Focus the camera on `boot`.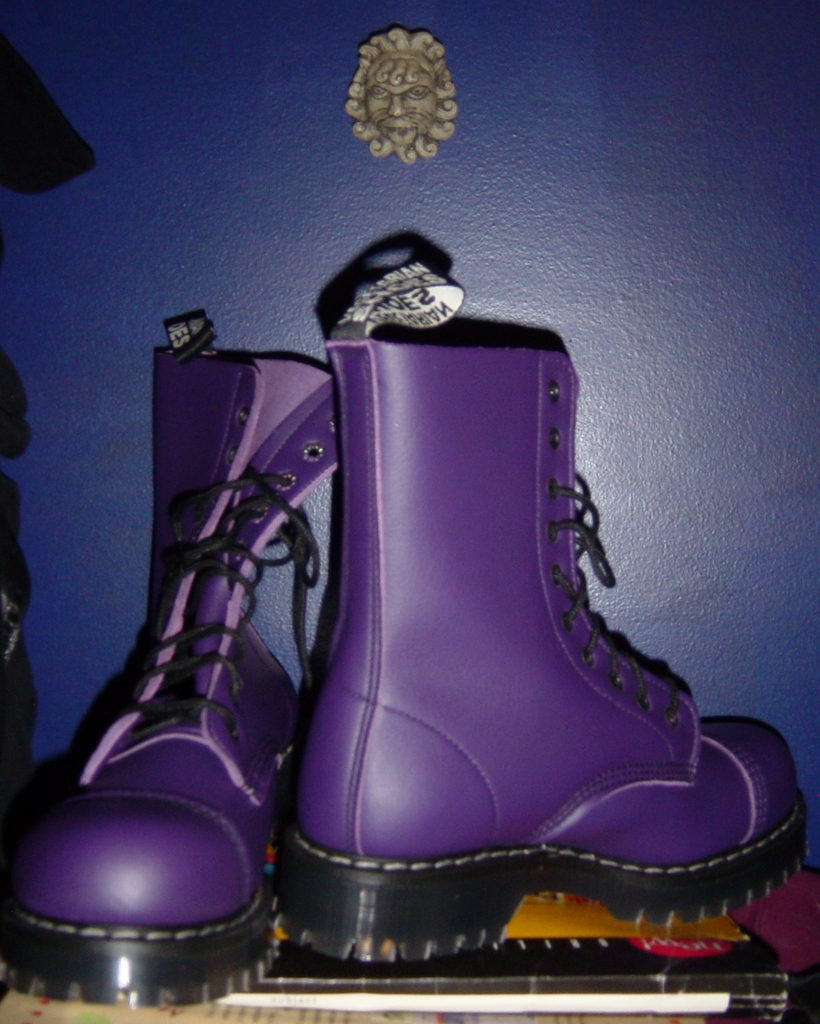
Focus region: x1=0 y1=308 x2=339 y2=1013.
